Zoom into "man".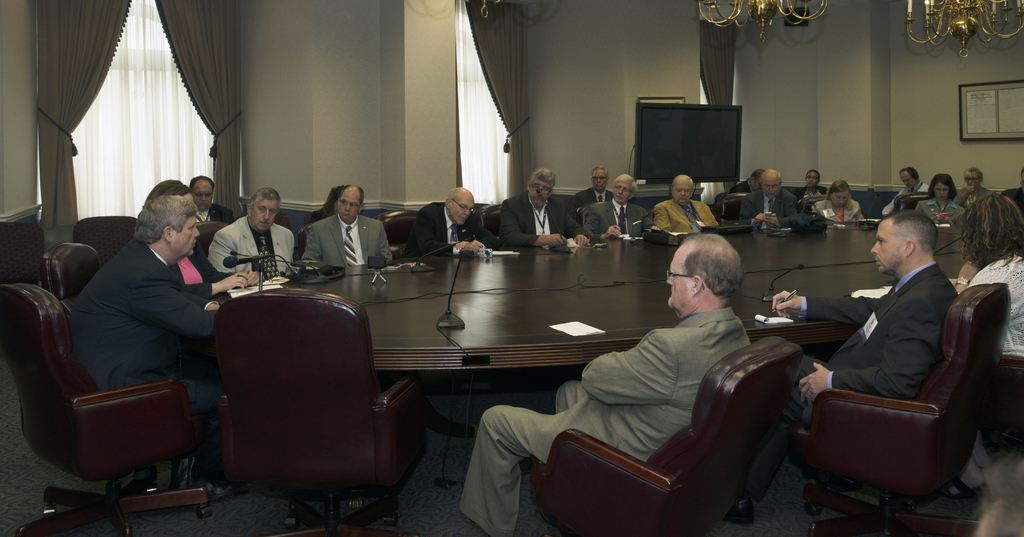
Zoom target: {"left": 735, "top": 170, "right": 810, "bottom": 239}.
